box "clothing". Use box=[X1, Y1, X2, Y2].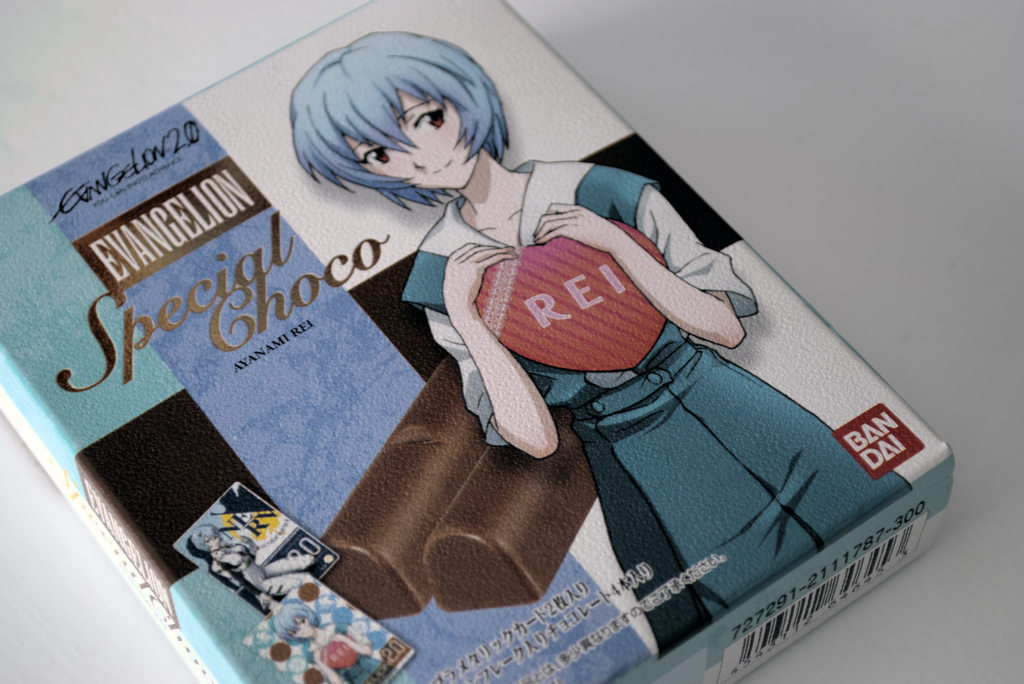
box=[209, 544, 314, 605].
